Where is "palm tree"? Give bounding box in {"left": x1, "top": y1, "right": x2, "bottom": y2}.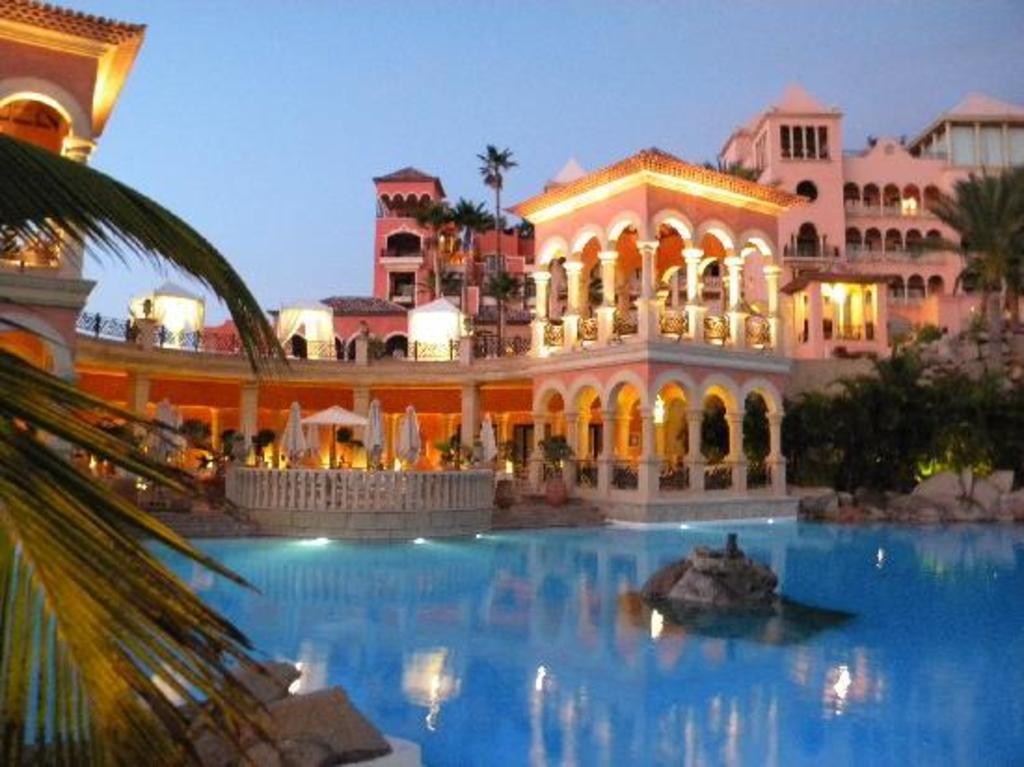
{"left": 460, "top": 197, "right": 482, "bottom": 268}.
